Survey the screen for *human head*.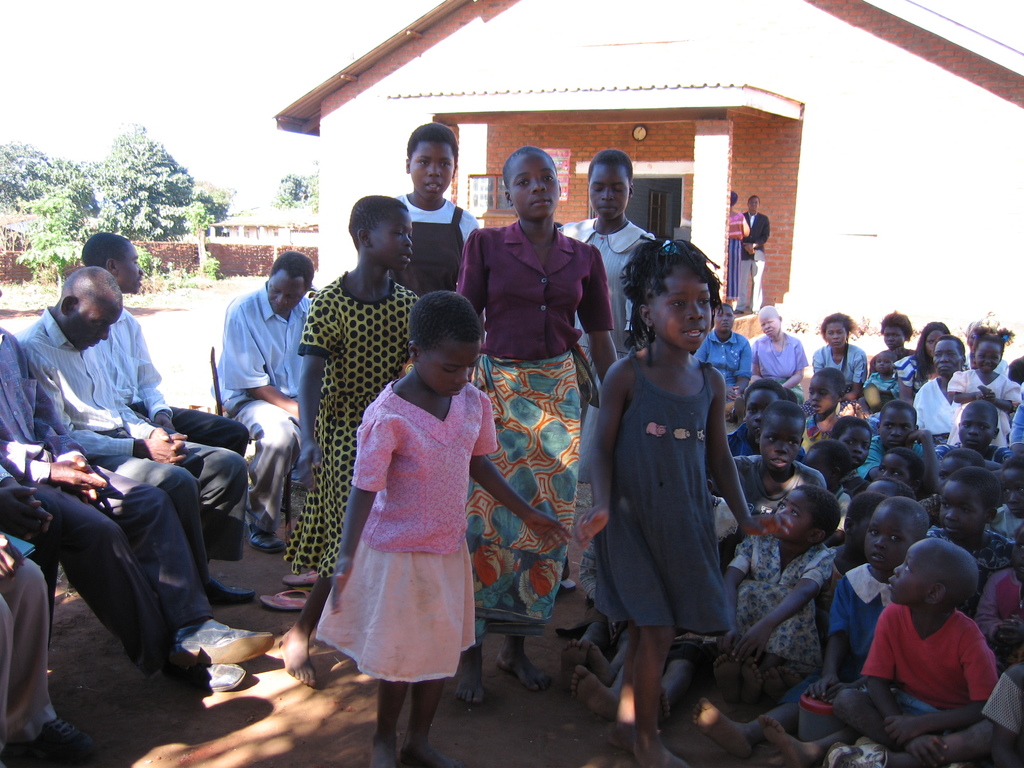
Survey found: {"left": 587, "top": 150, "right": 632, "bottom": 225}.
